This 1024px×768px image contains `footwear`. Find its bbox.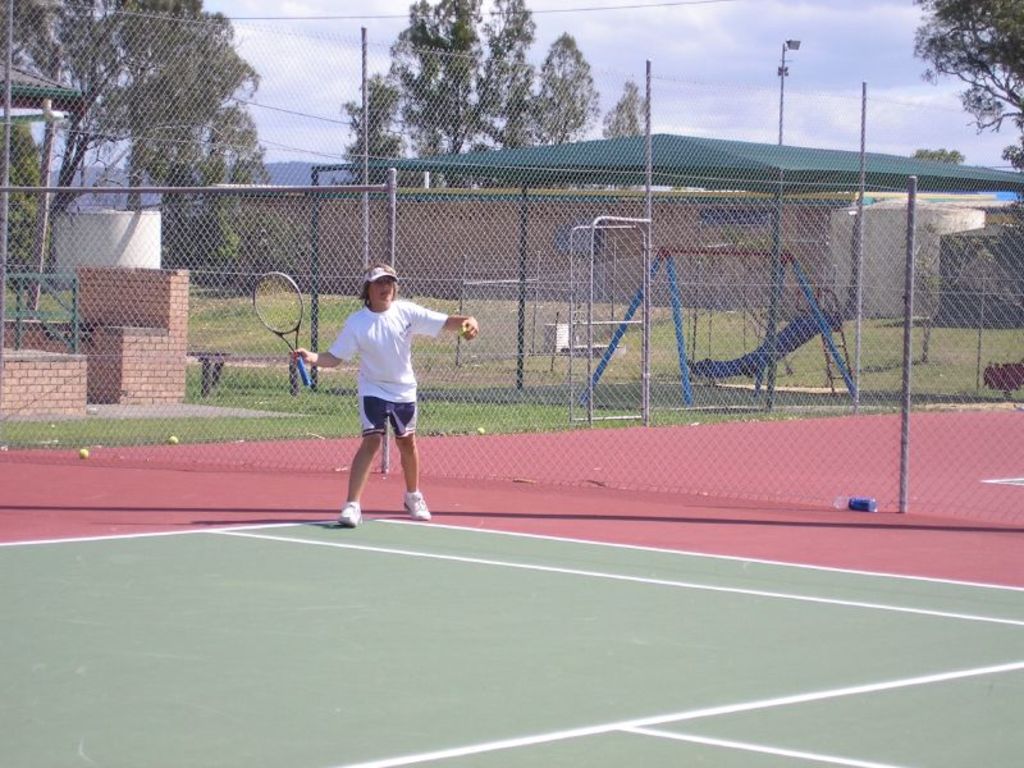
l=337, t=498, r=361, b=526.
